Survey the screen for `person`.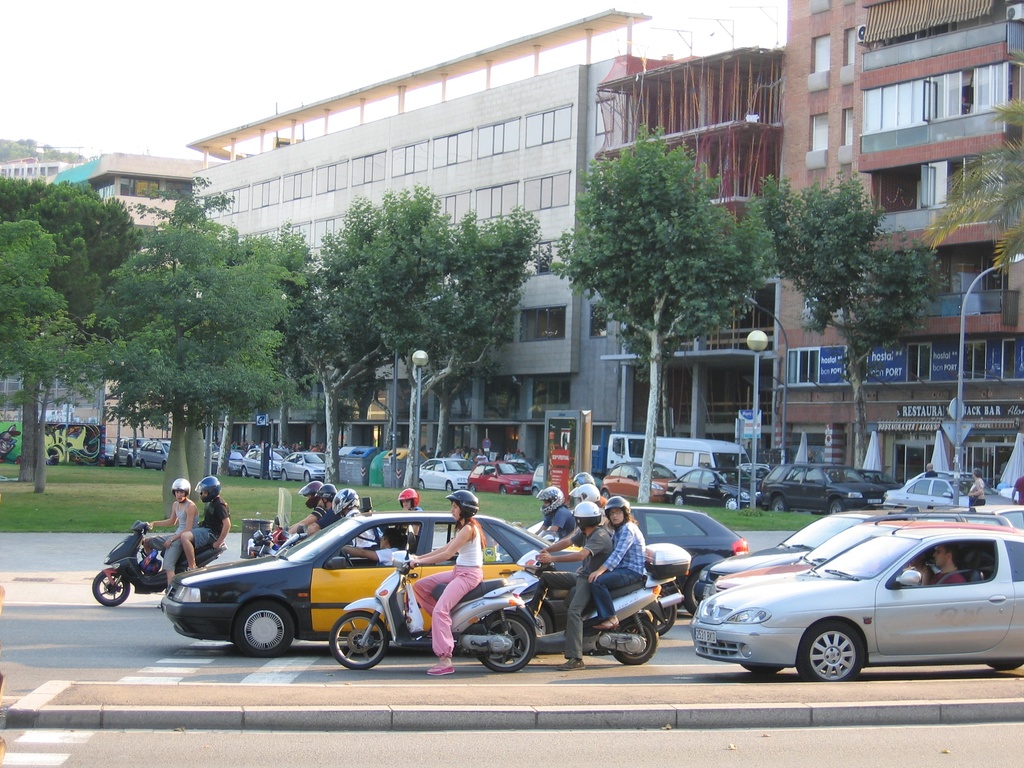
Survey found: locate(927, 463, 938, 481).
